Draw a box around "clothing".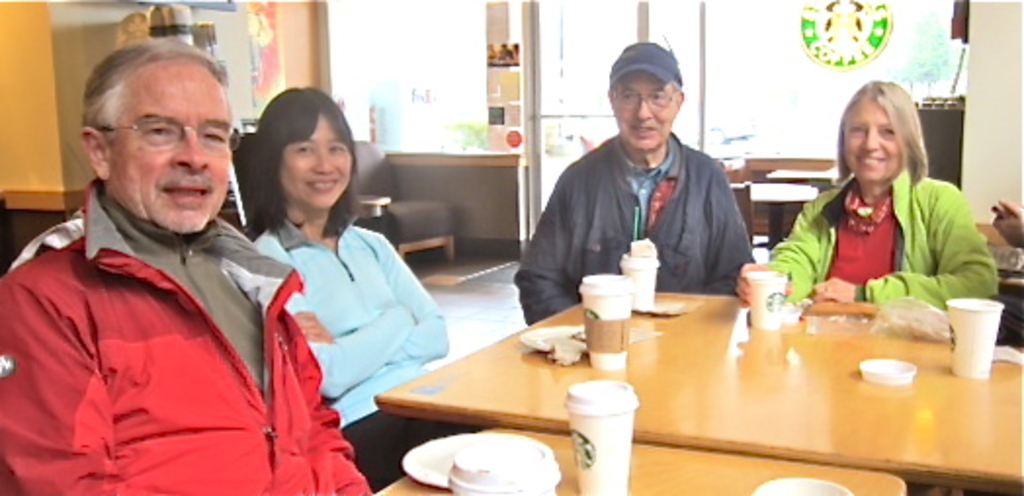
region(985, 289, 1022, 350).
